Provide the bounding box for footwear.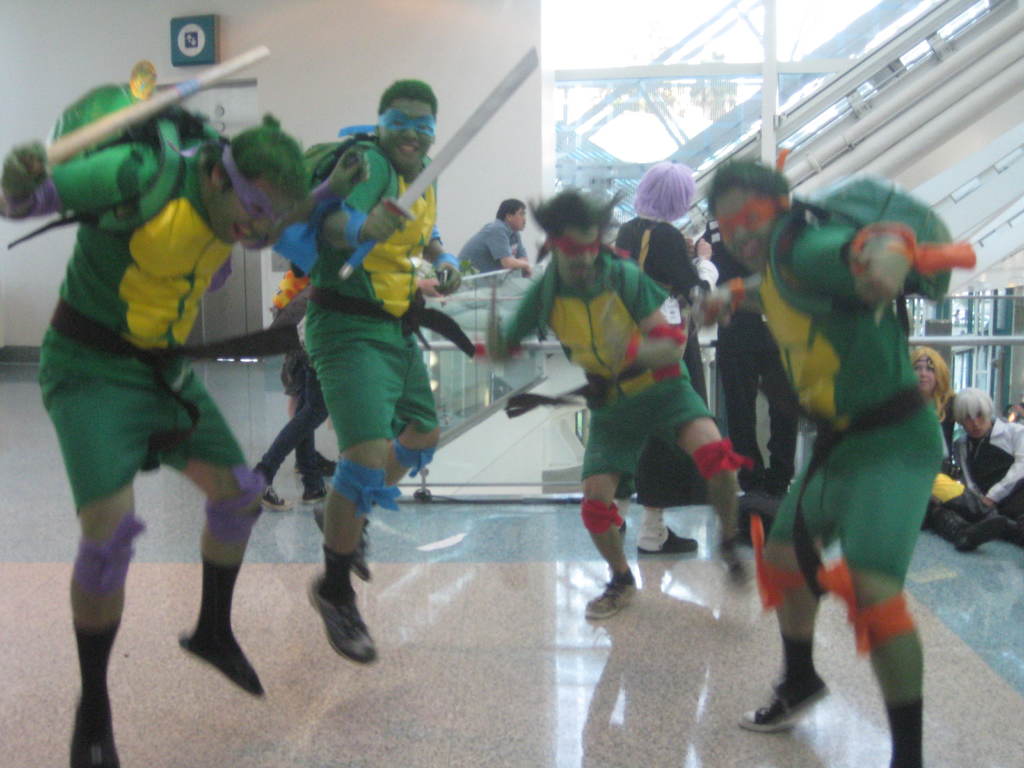
l=307, t=494, r=372, b=585.
